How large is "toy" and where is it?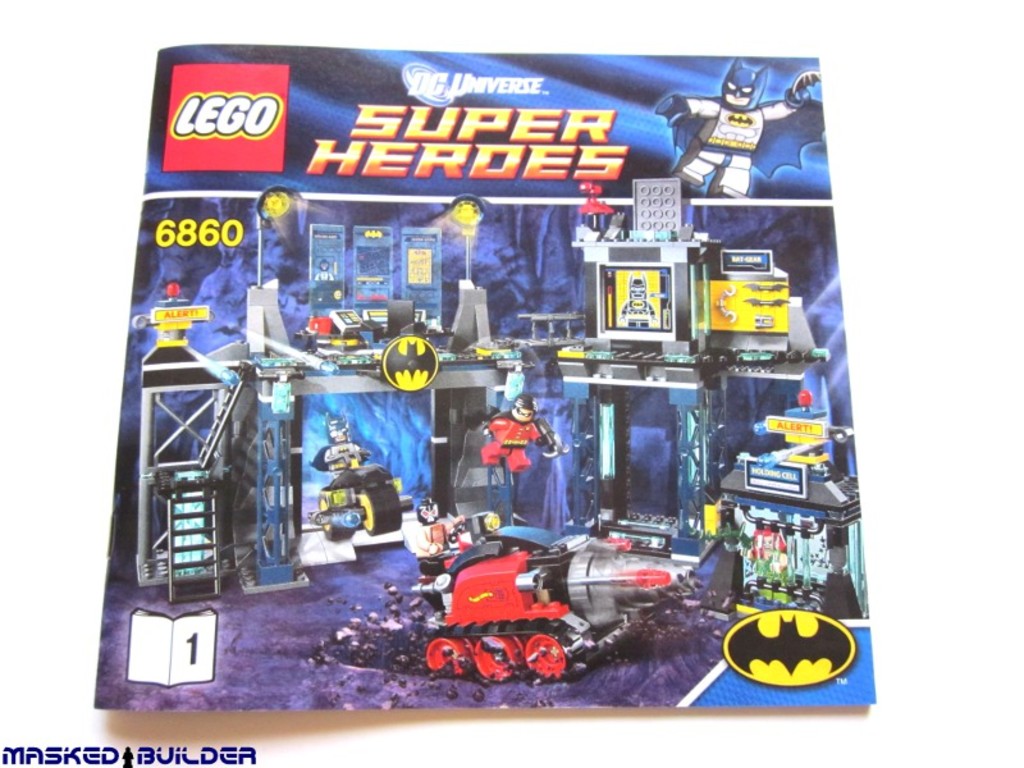
Bounding box: detection(643, 63, 826, 220).
